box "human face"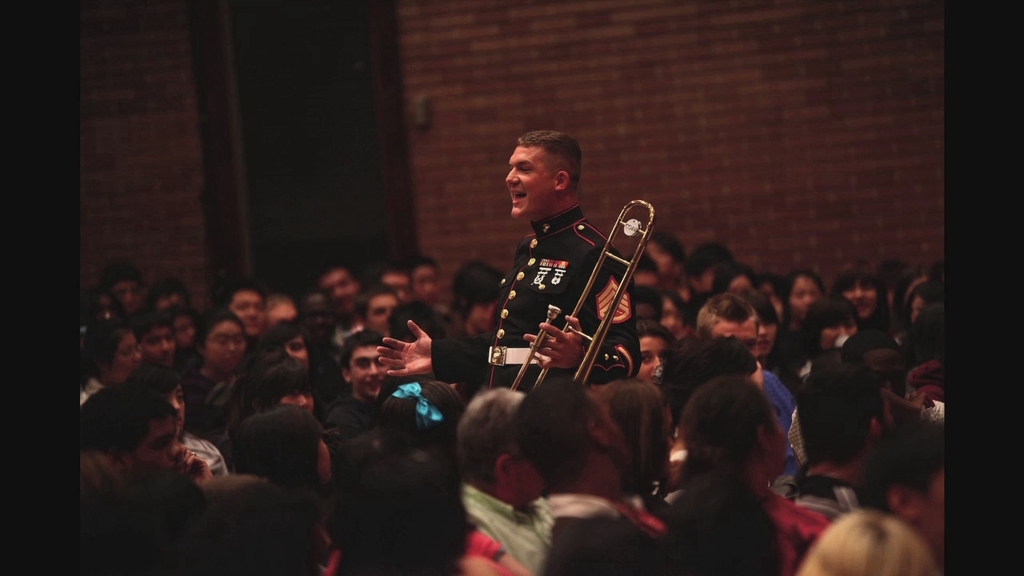
bbox=[208, 318, 251, 371]
